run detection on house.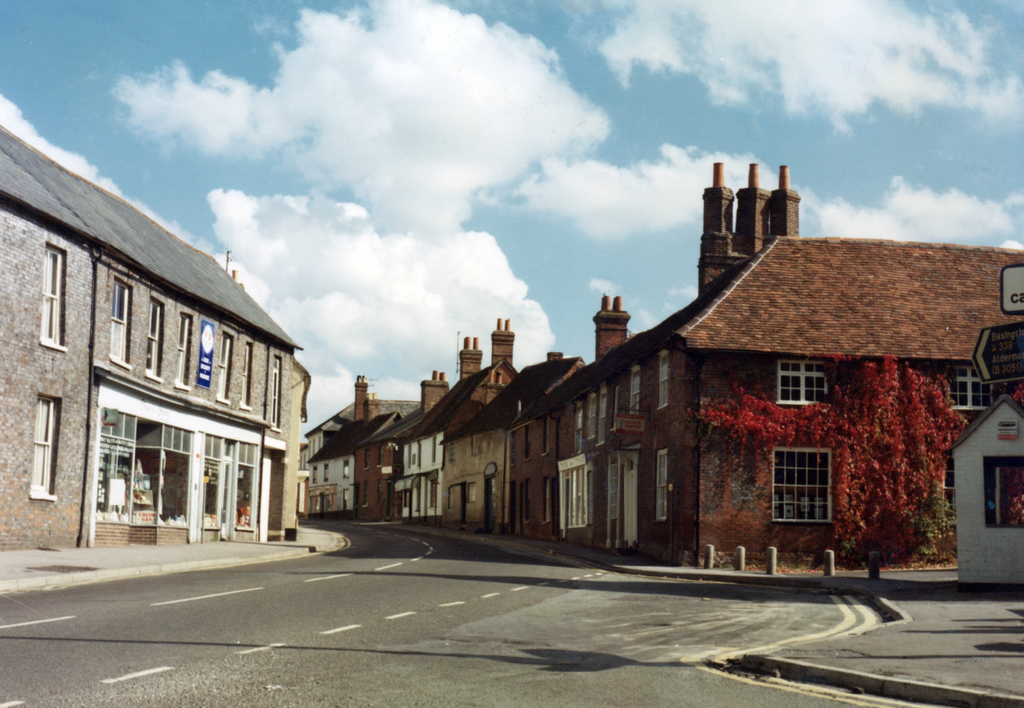
Result: bbox=(0, 119, 305, 556).
